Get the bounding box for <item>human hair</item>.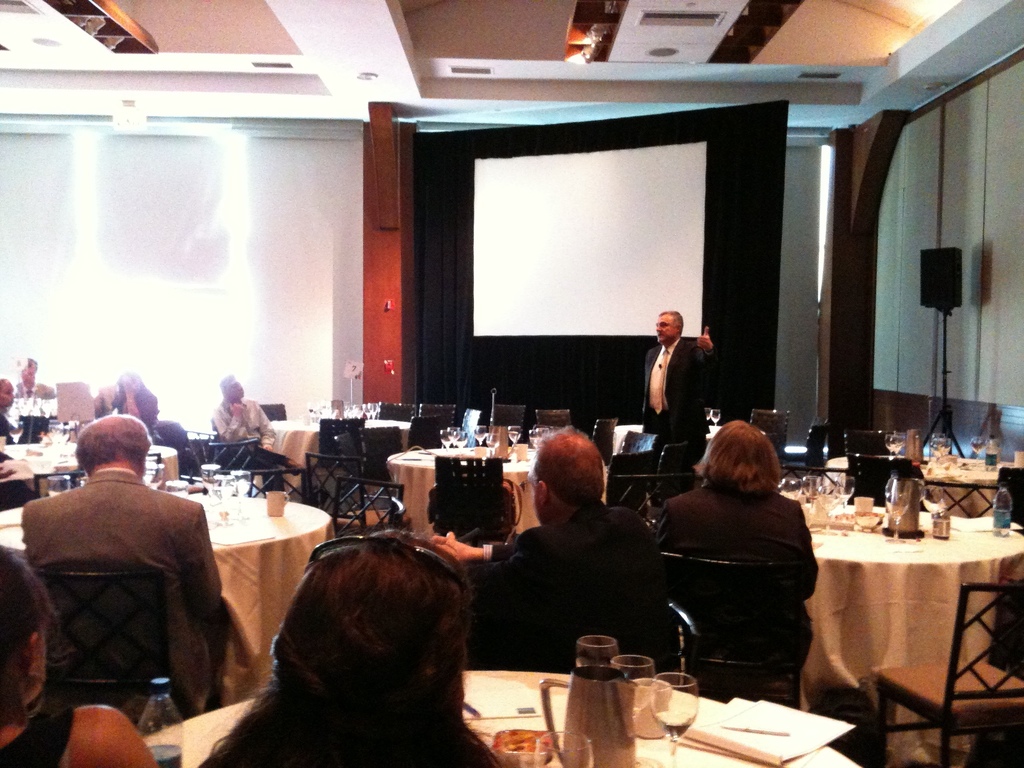
BBox(0, 543, 85, 732).
